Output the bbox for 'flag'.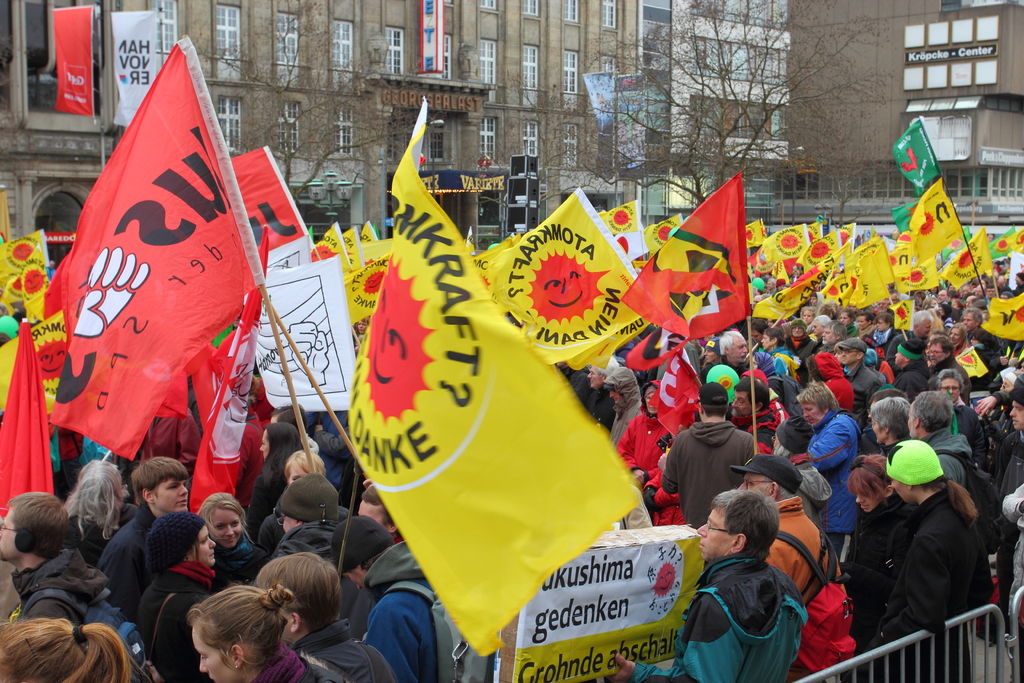
box(187, 318, 269, 468).
